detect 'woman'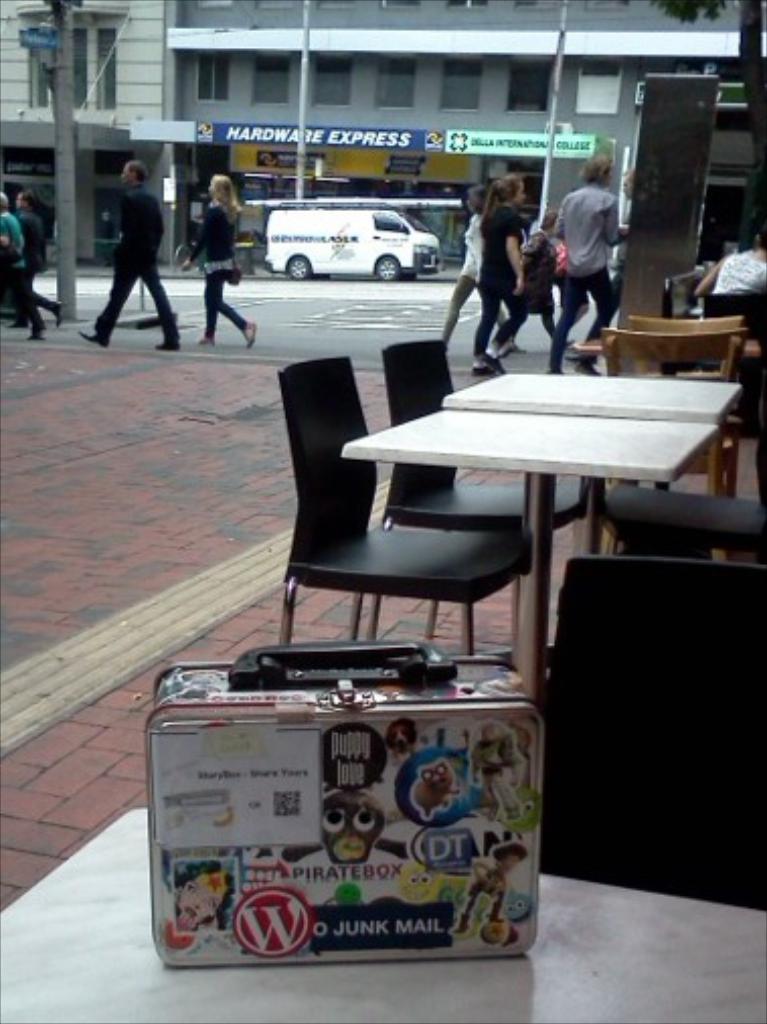
476/170/532/374
